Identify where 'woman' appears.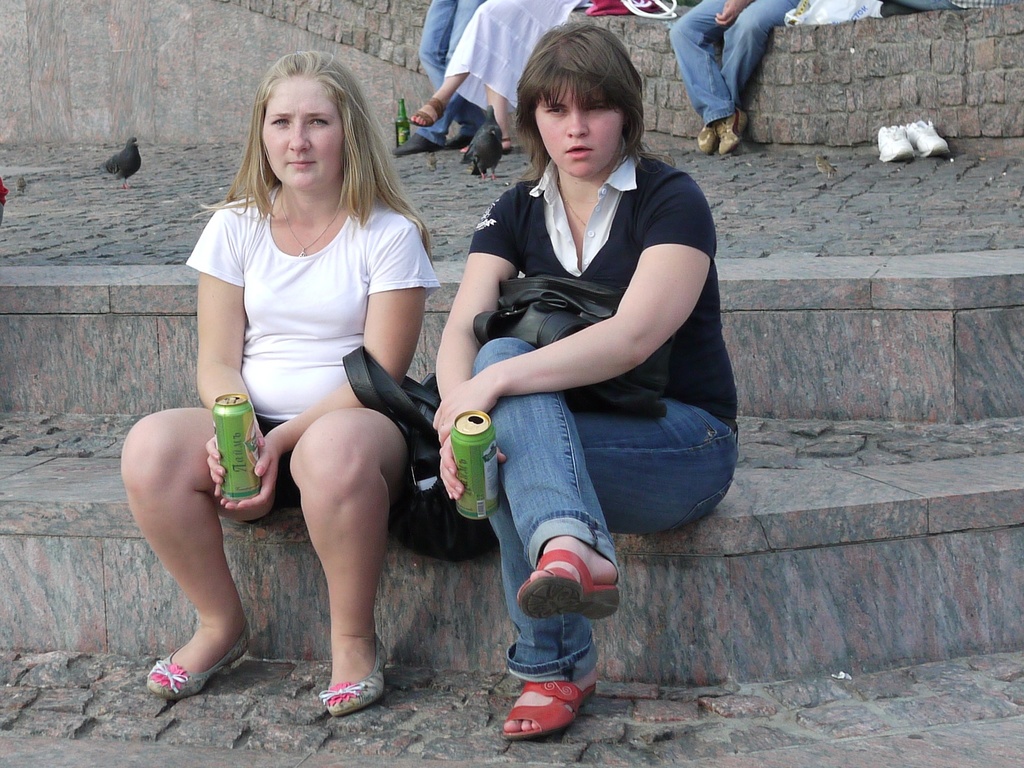
Appears at box(407, 0, 588, 156).
